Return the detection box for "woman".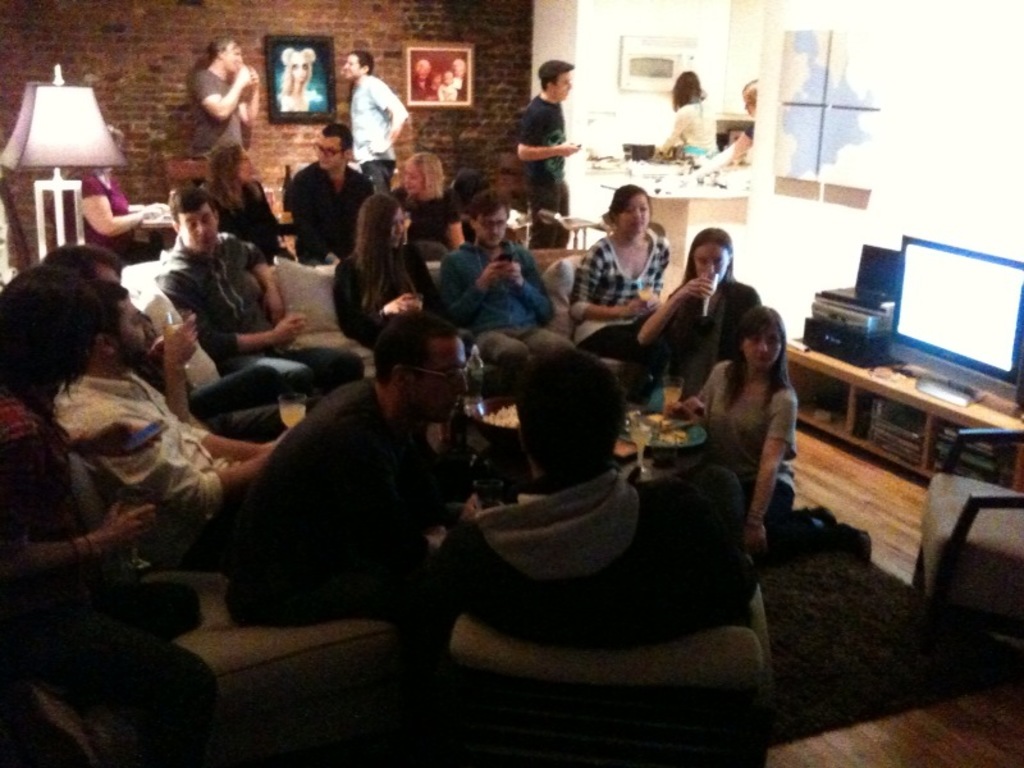
x1=0, y1=261, x2=175, y2=707.
